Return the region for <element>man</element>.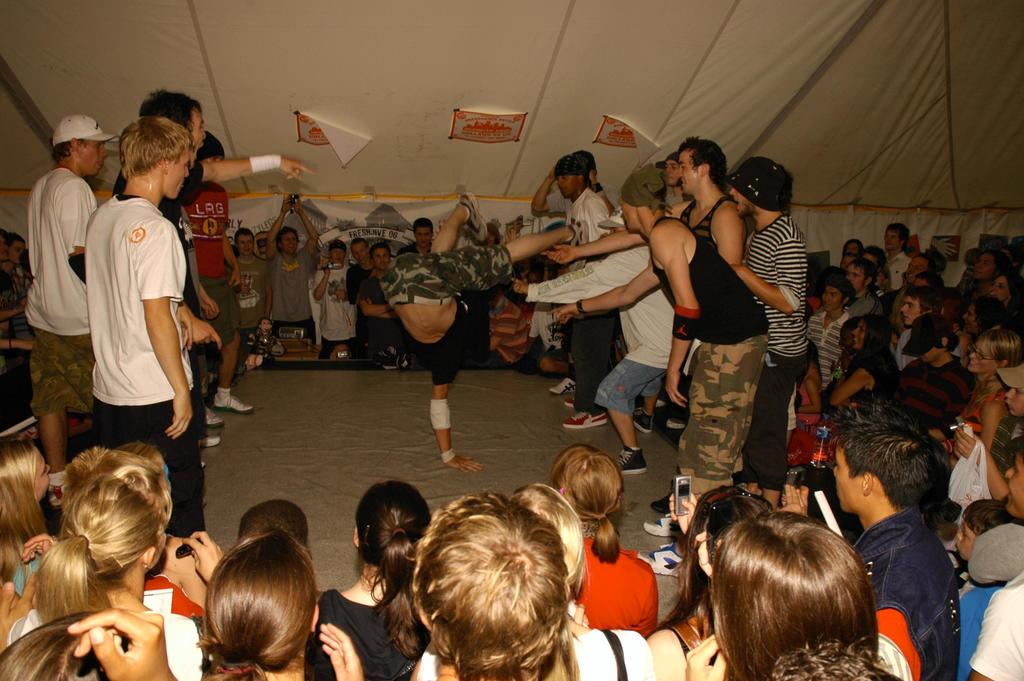
<box>846,258,885,316</box>.
